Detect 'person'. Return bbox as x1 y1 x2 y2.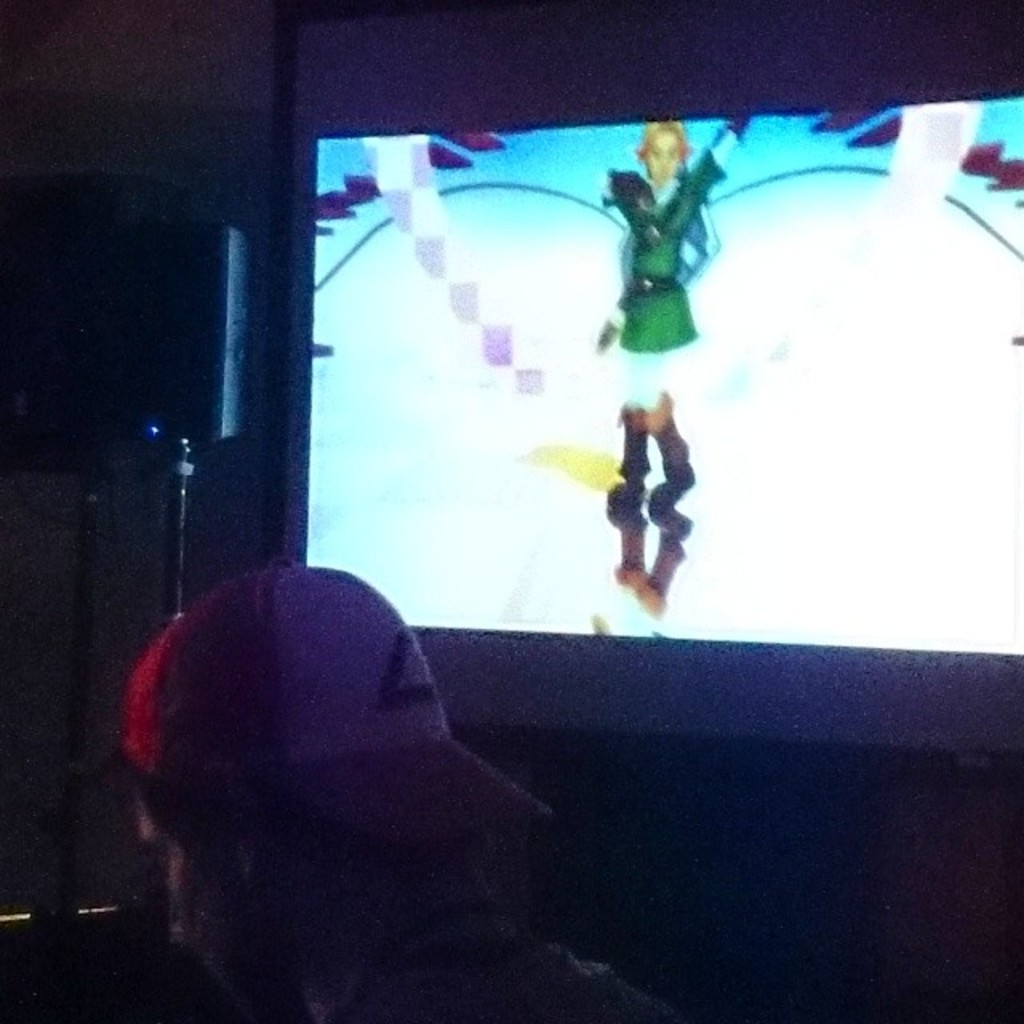
595 110 757 621.
